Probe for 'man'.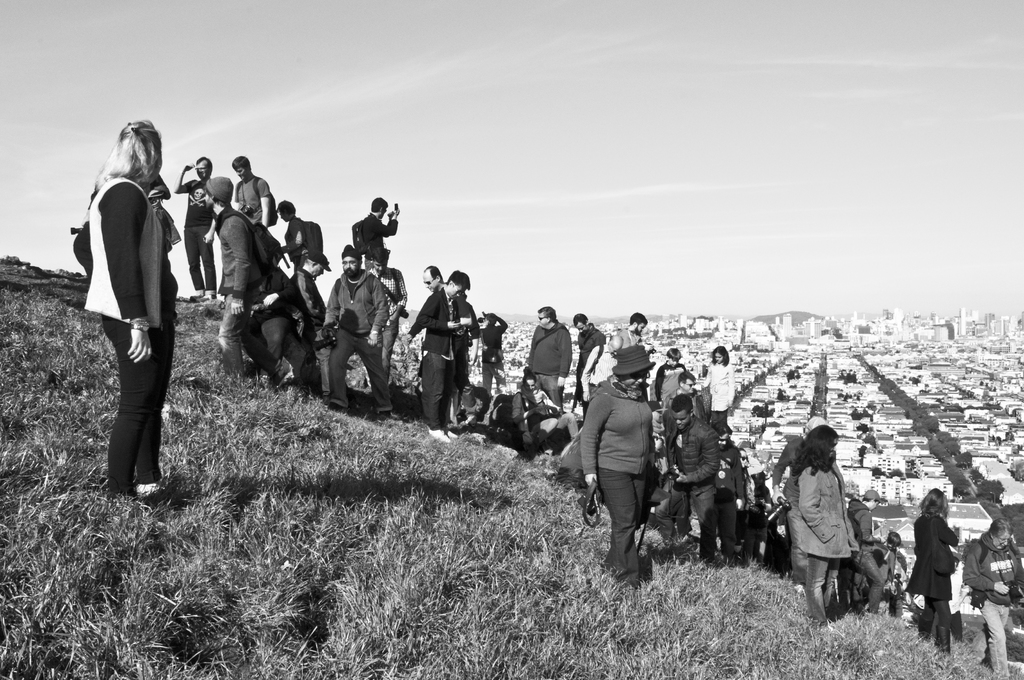
Probe result: bbox(200, 179, 276, 383).
